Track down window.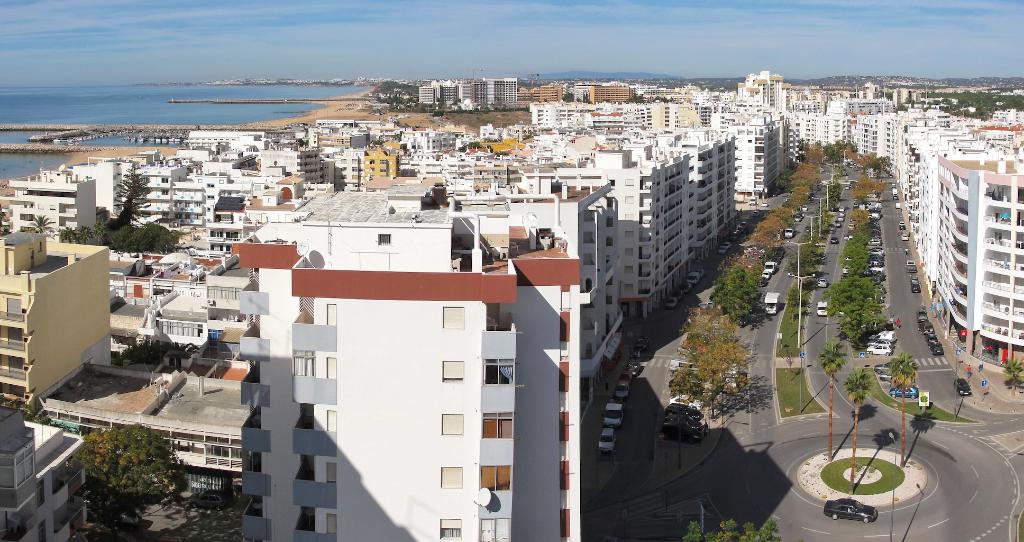
Tracked to bbox(1, 447, 36, 491).
